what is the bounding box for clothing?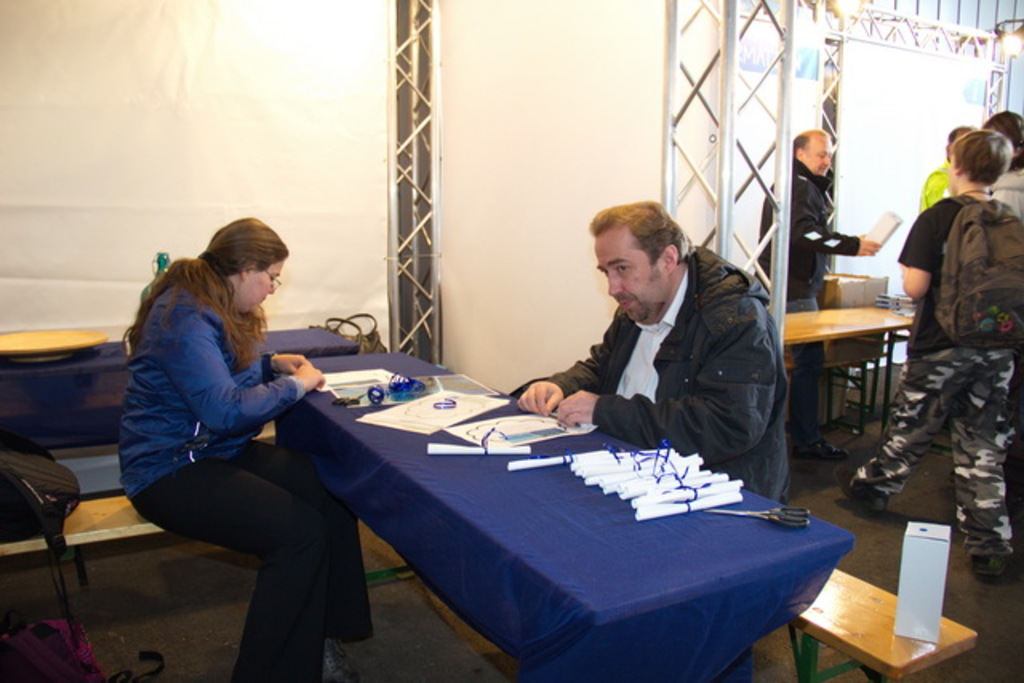
(749,162,842,432).
